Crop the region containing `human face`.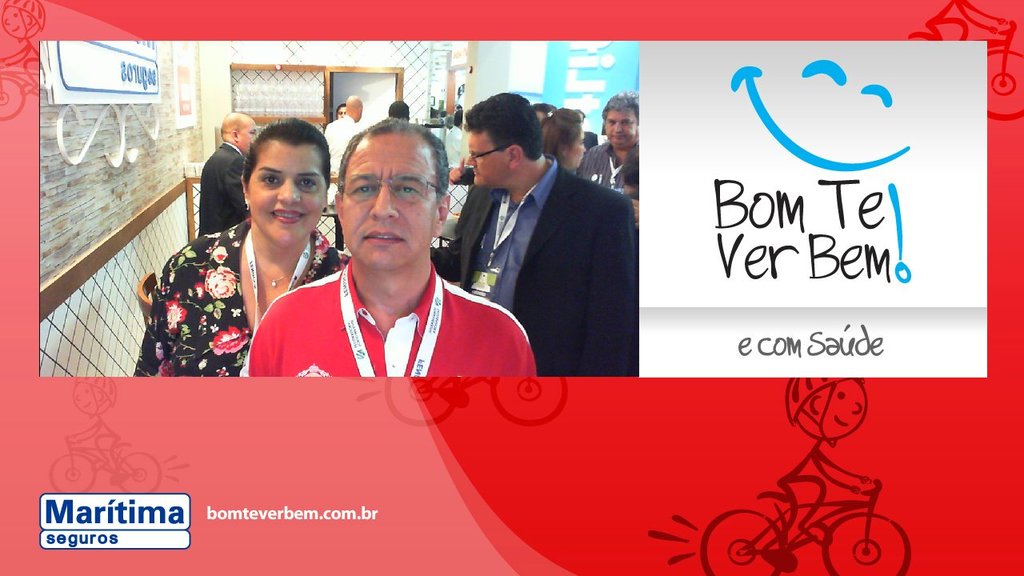
Crop region: detection(608, 109, 639, 148).
